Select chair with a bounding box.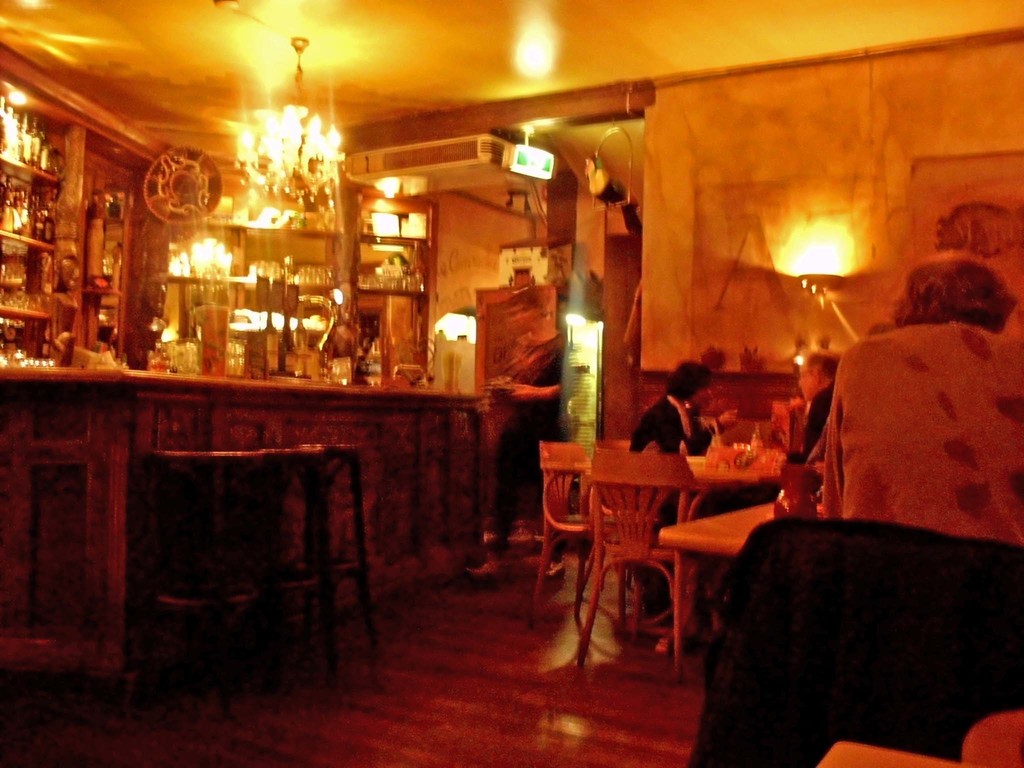
(687,518,1023,767).
